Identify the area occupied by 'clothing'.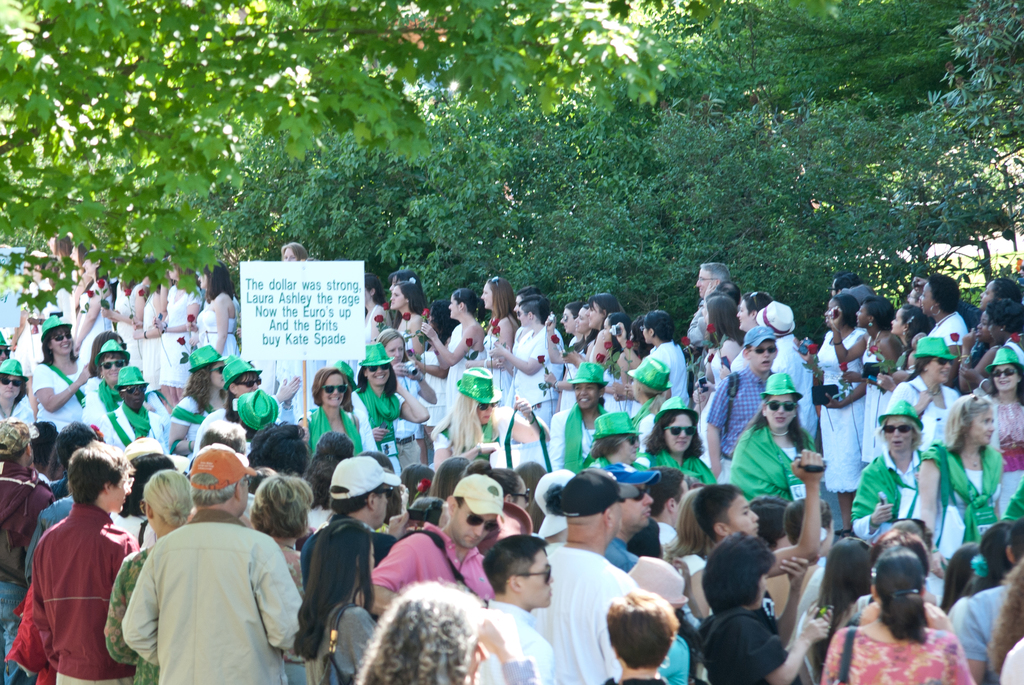
Area: {"x1": 883, "y1": 370, "x2": 960, "y2": 454}.
